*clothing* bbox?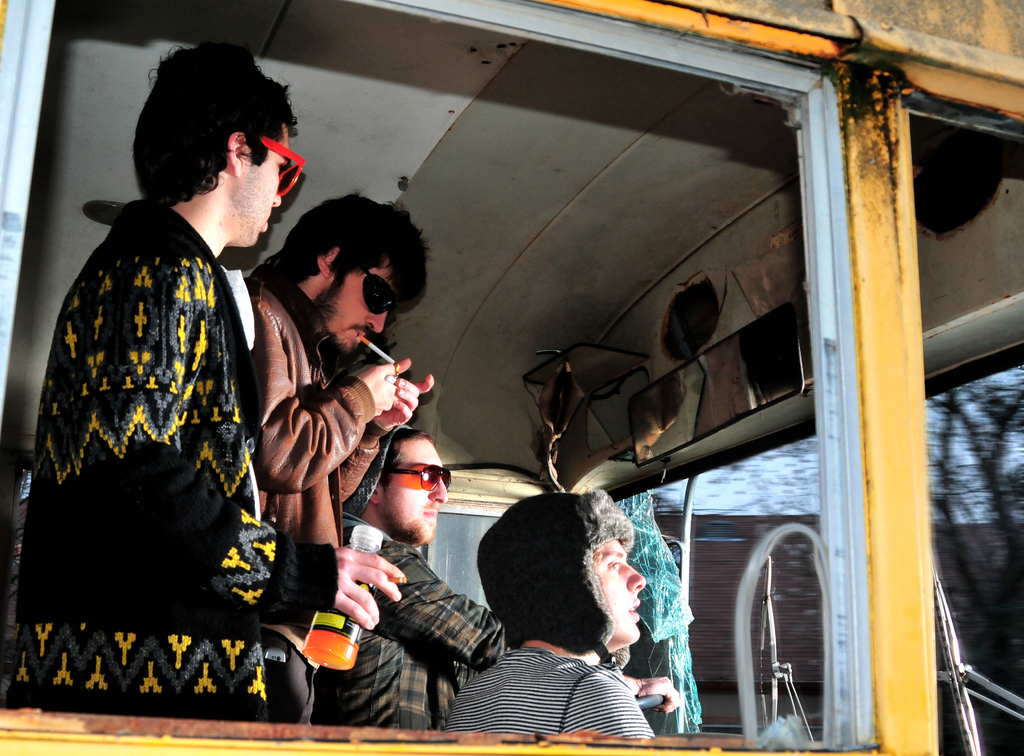
{"left": 29, "top": 152, "right": 269, "bottom": 679}
